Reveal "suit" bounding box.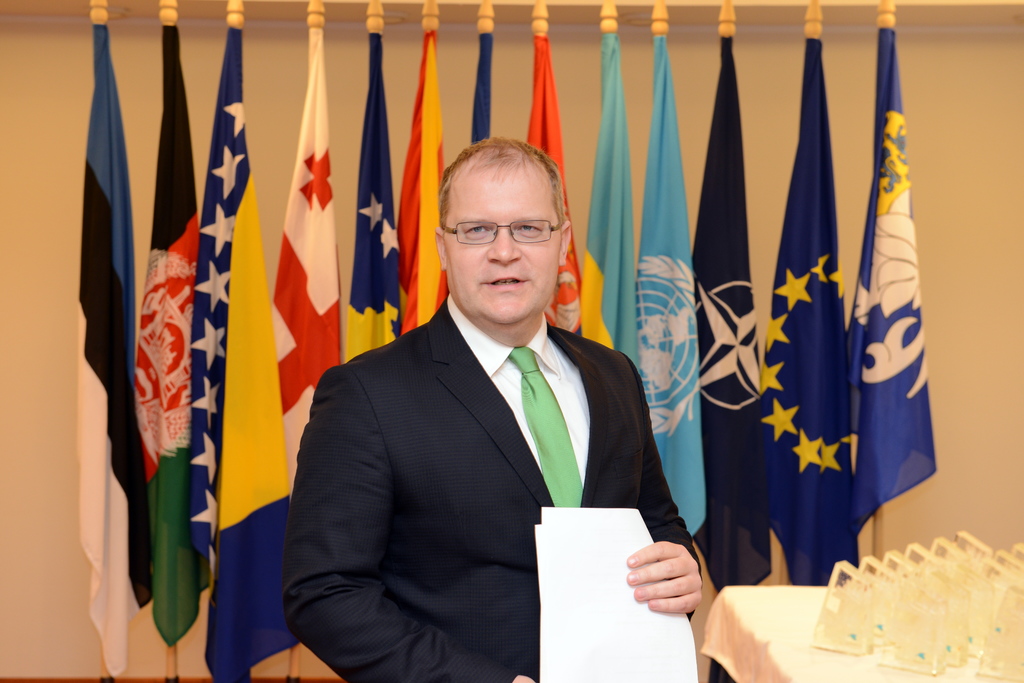
Revealed: region(323, 246, 726, 668).
